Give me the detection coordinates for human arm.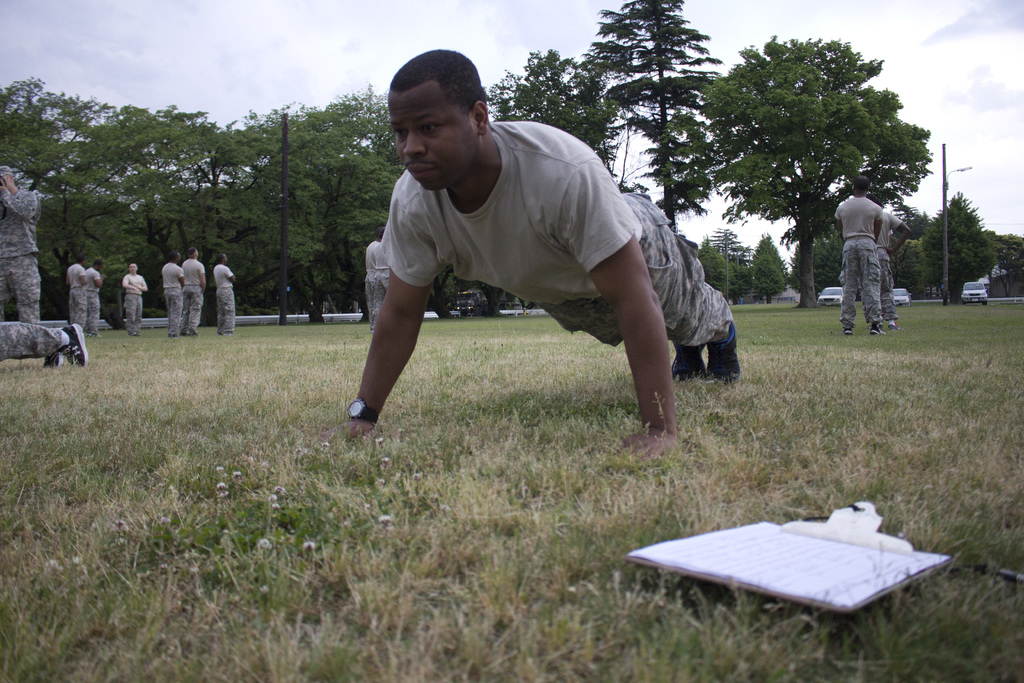
rect(196, 264, 207, 293).
